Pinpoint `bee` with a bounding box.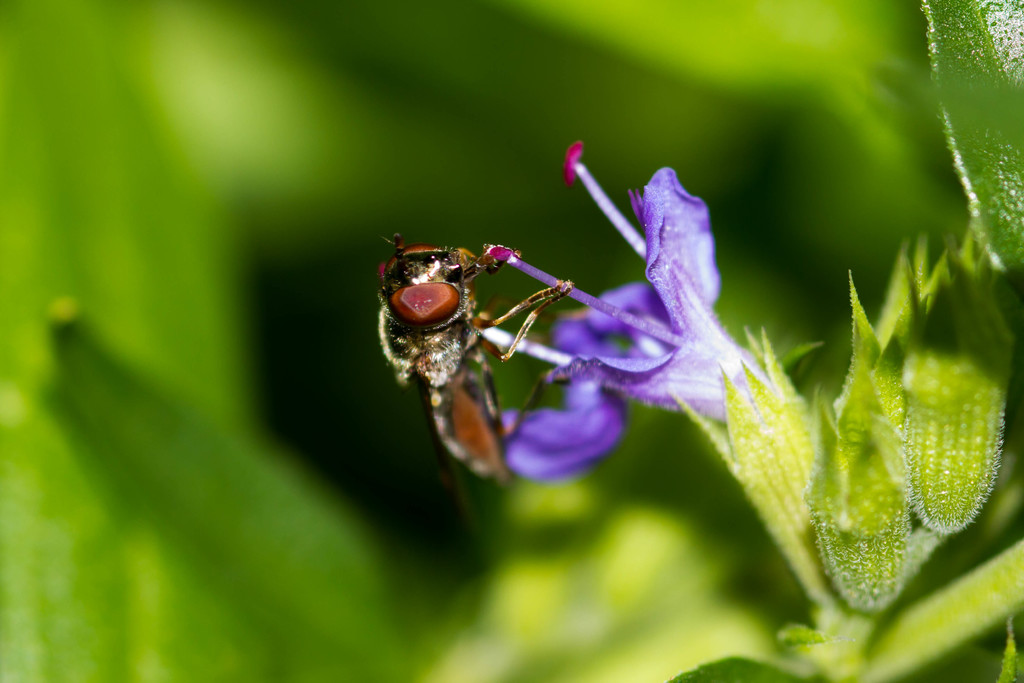
x1=348, y1=227, x2=621, y2=481.
